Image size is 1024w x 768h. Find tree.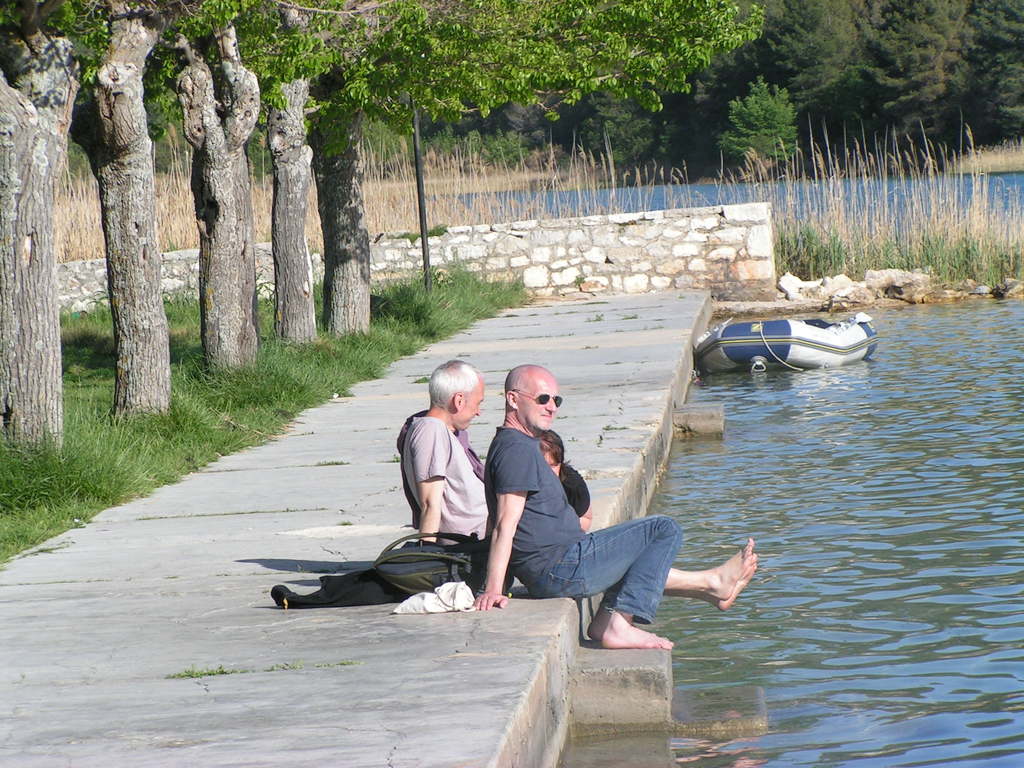
<box>154,0,266,394</box>.
